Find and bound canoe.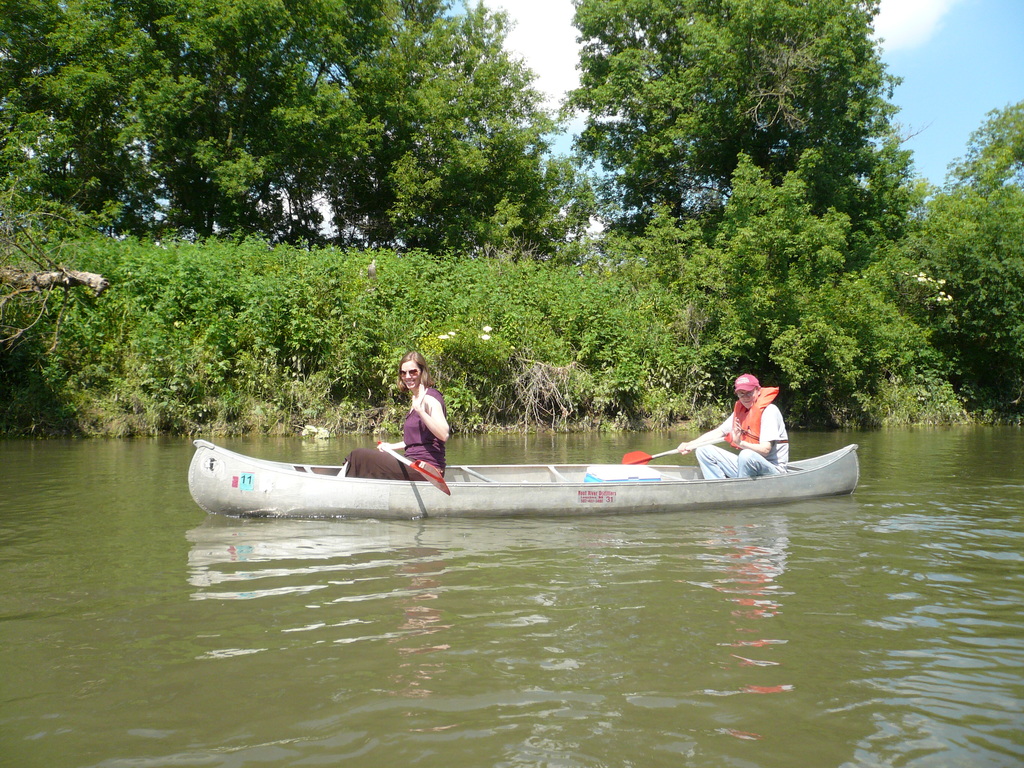
Bound: x1=189, y1=437, x2=847, y2=495.
